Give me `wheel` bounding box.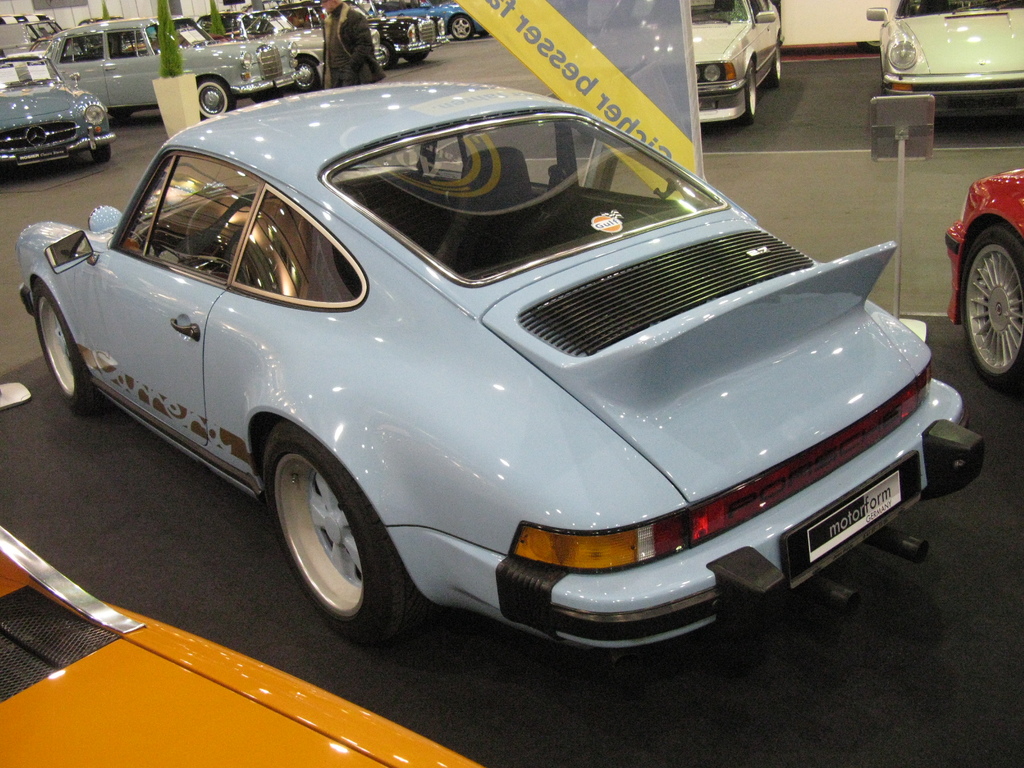
bbox=[241, 429, 380, 643].
